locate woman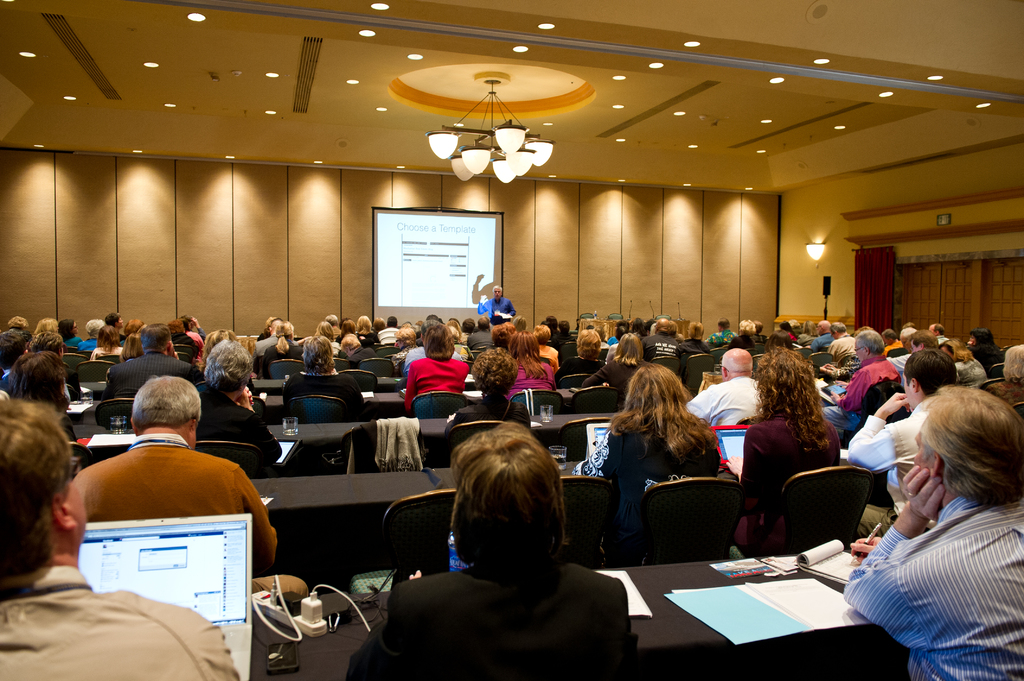
(left=589, top=327, right=643, bottom=382)
